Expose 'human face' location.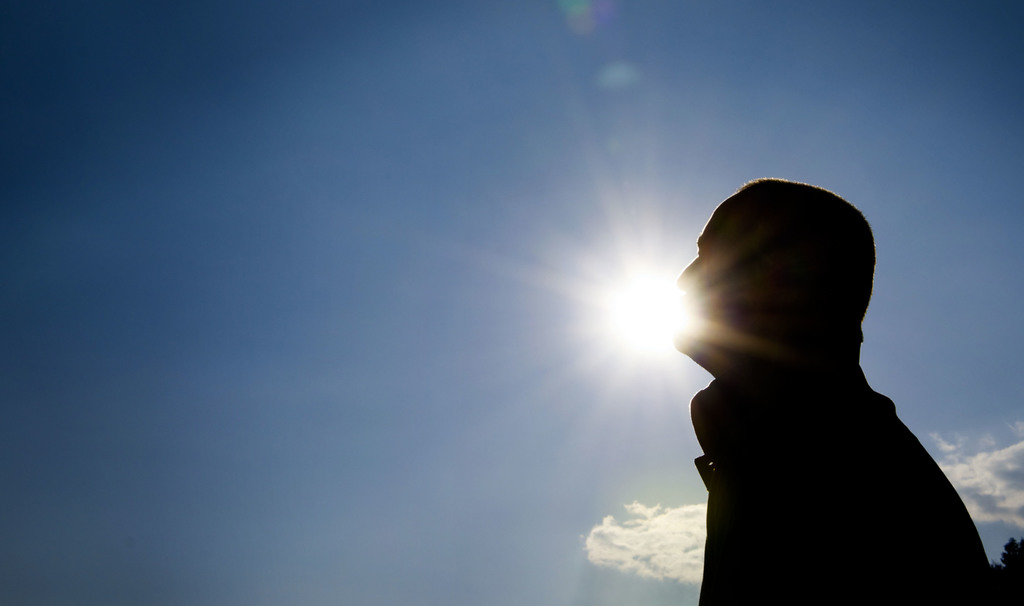
Exposed at bbox(666, 198, 733, 366).
